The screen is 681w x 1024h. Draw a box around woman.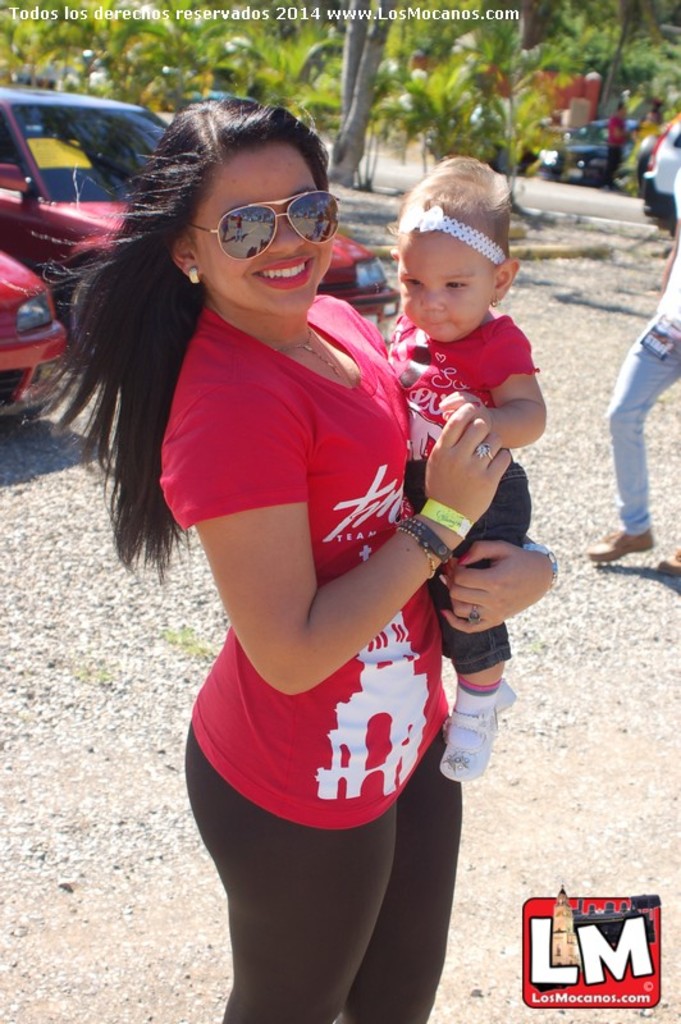
(142, 129, 501, 1023).
